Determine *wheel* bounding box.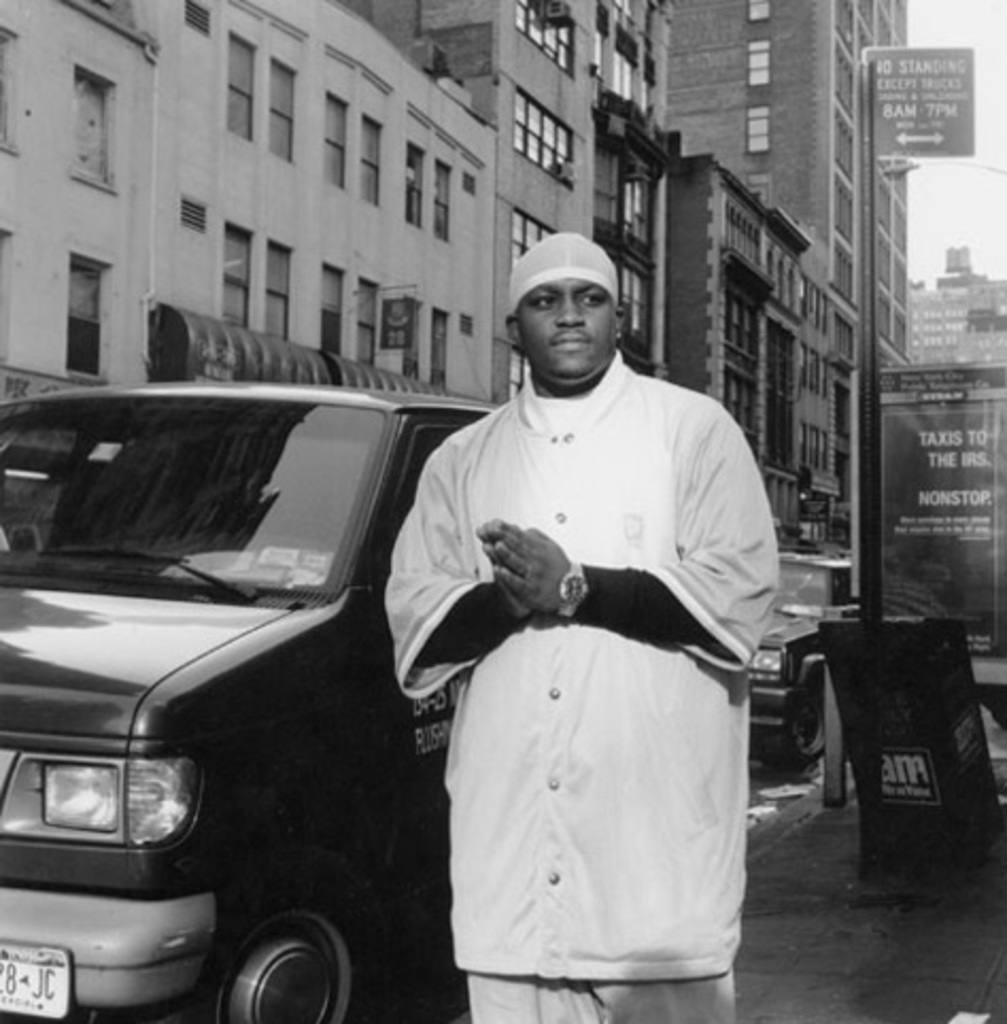
Determined: (x1=784, y1=693, x2=826, y2=769).
